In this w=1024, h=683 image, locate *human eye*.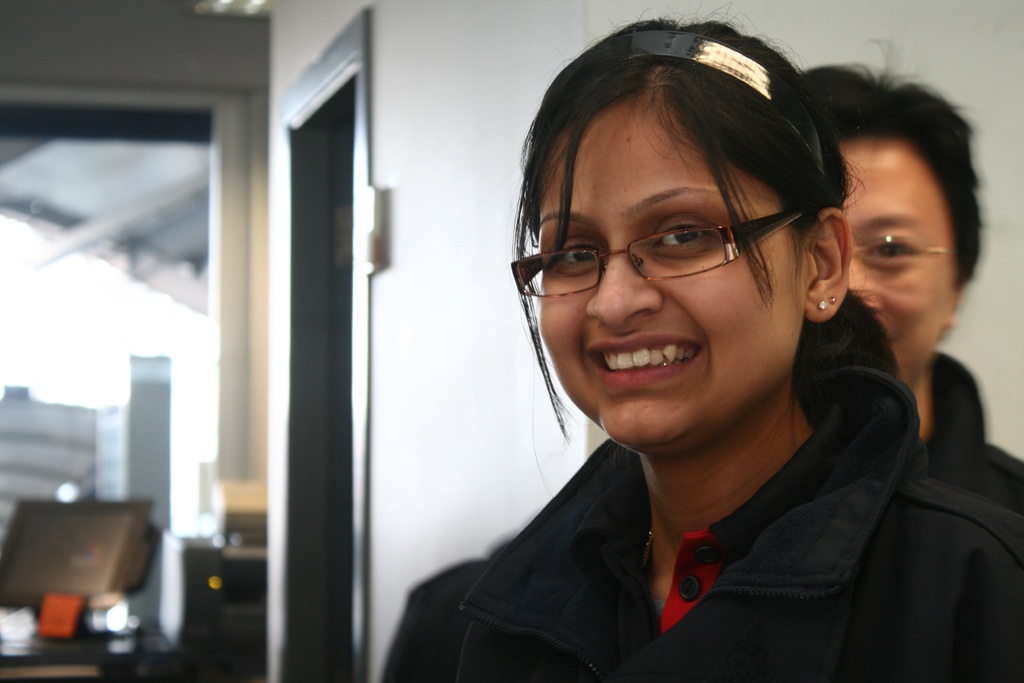
Bounding box: 865, 236, 922, 262.
